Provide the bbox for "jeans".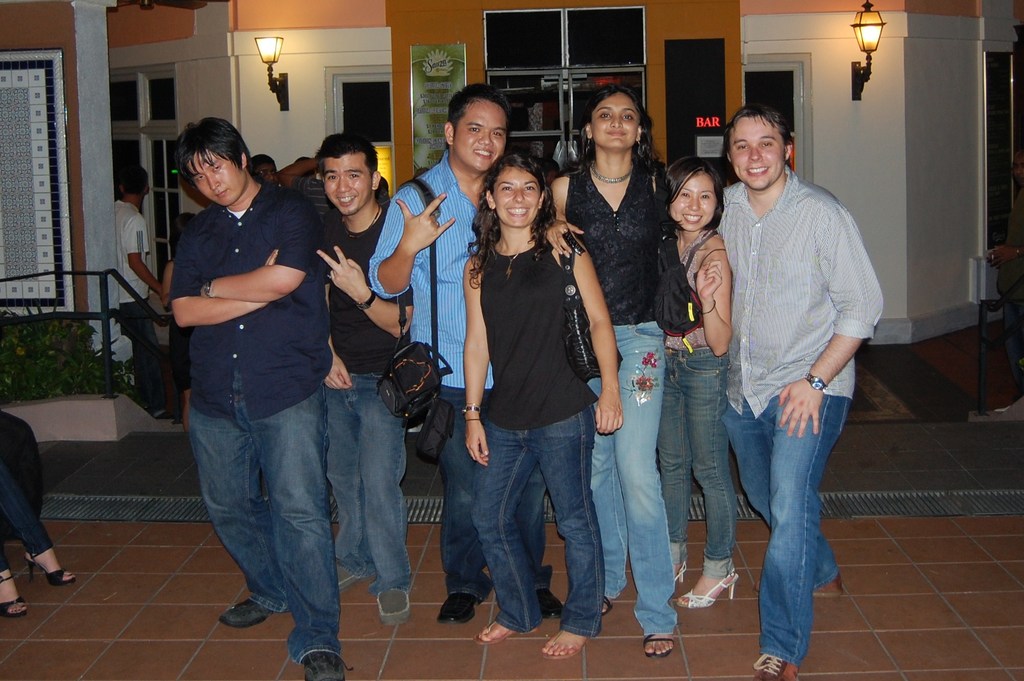
x1=737 y1=383 x2=857 y2=680.
